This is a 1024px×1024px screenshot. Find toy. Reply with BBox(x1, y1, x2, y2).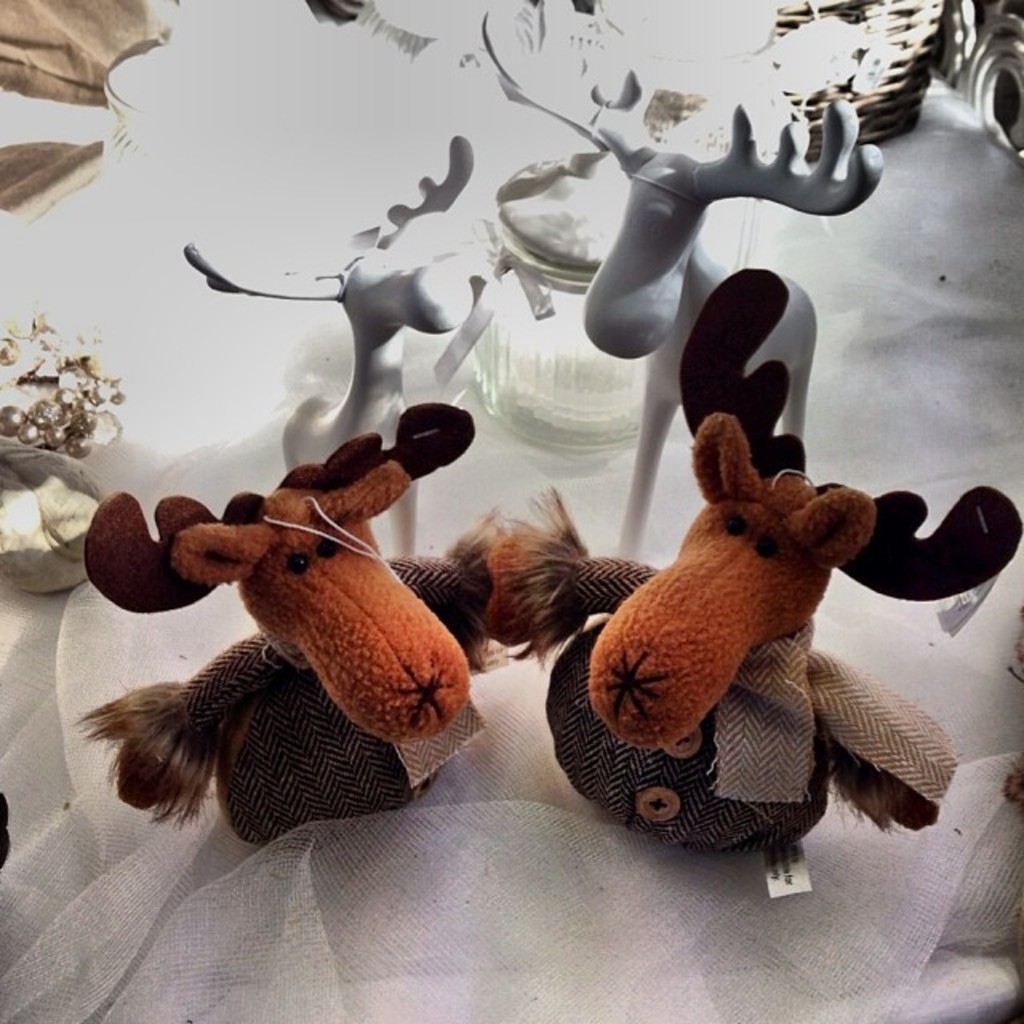
BBox(187, 134, 478, 570).
